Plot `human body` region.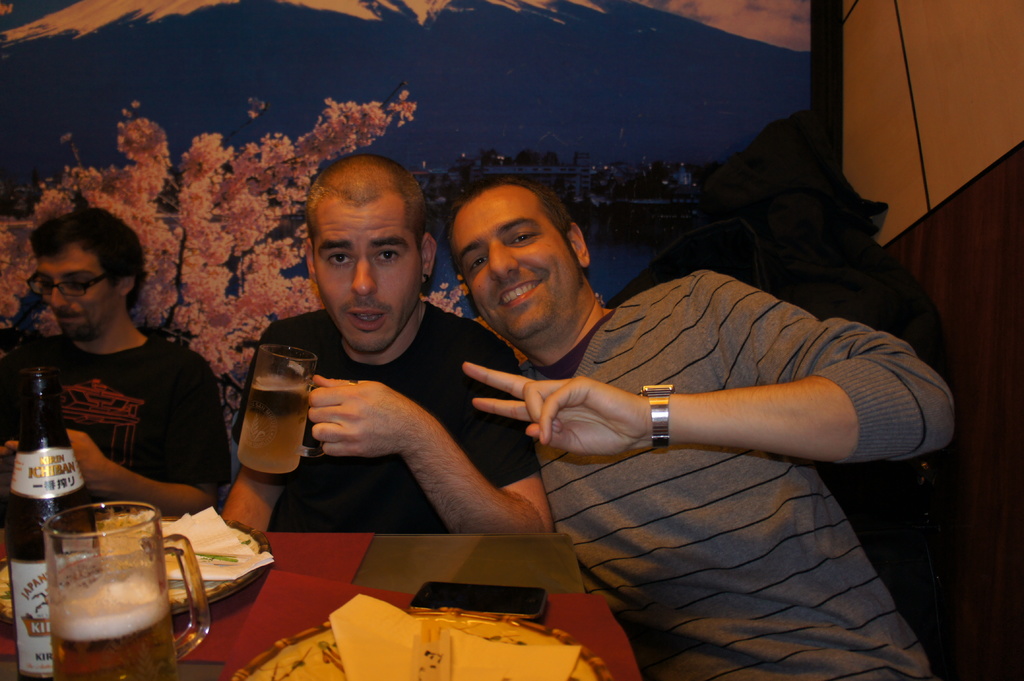
Plotted at region(2, 224, 220, 554).
